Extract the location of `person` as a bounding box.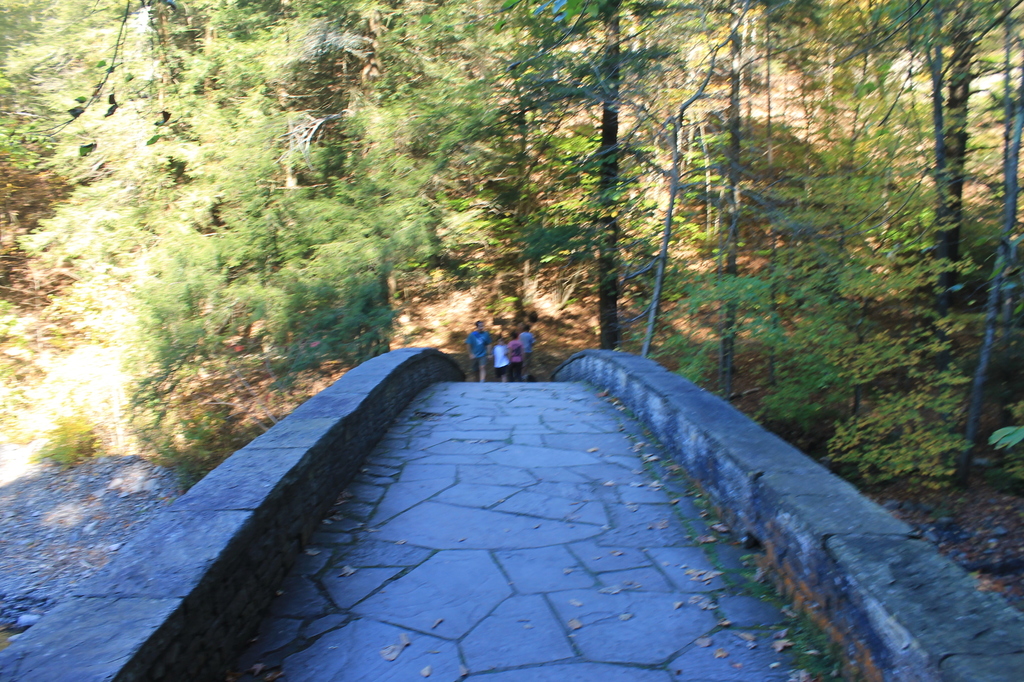
bbox=(467, 323, 492, 382).
